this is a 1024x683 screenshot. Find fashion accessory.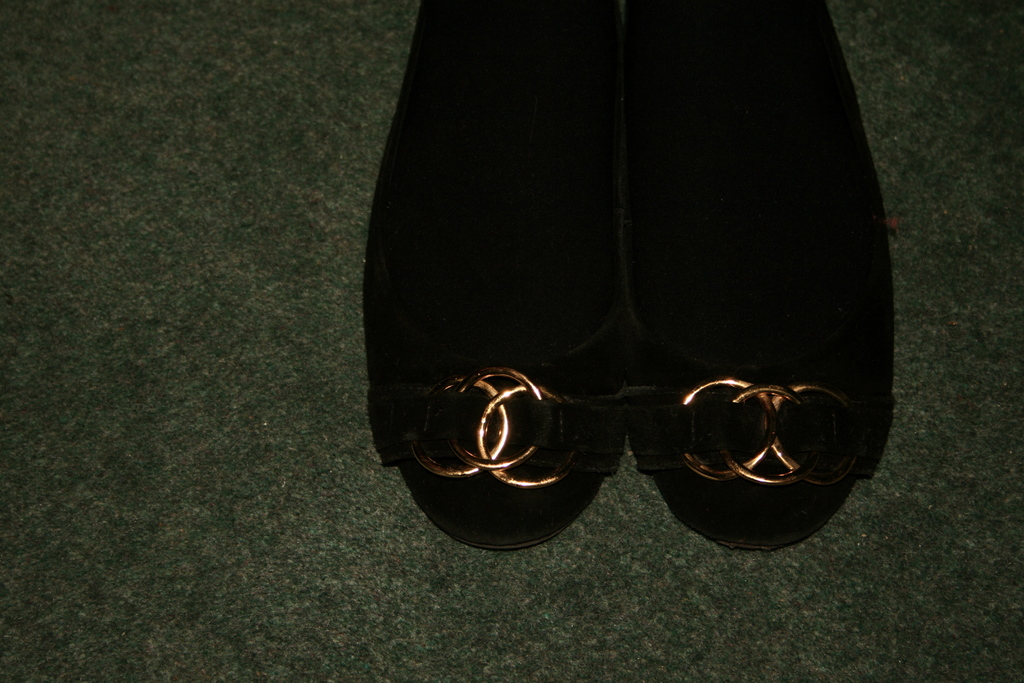
Bounding box: (362,2,628,550).
